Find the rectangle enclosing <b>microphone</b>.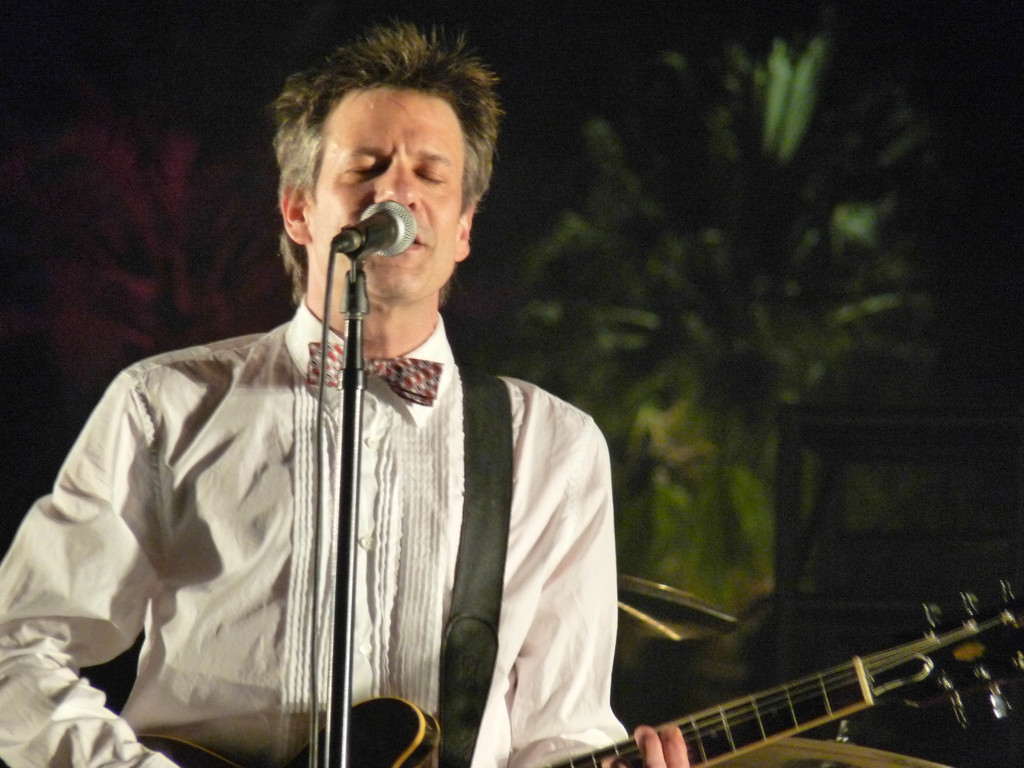
select_region(328, 193, 420, 267).
